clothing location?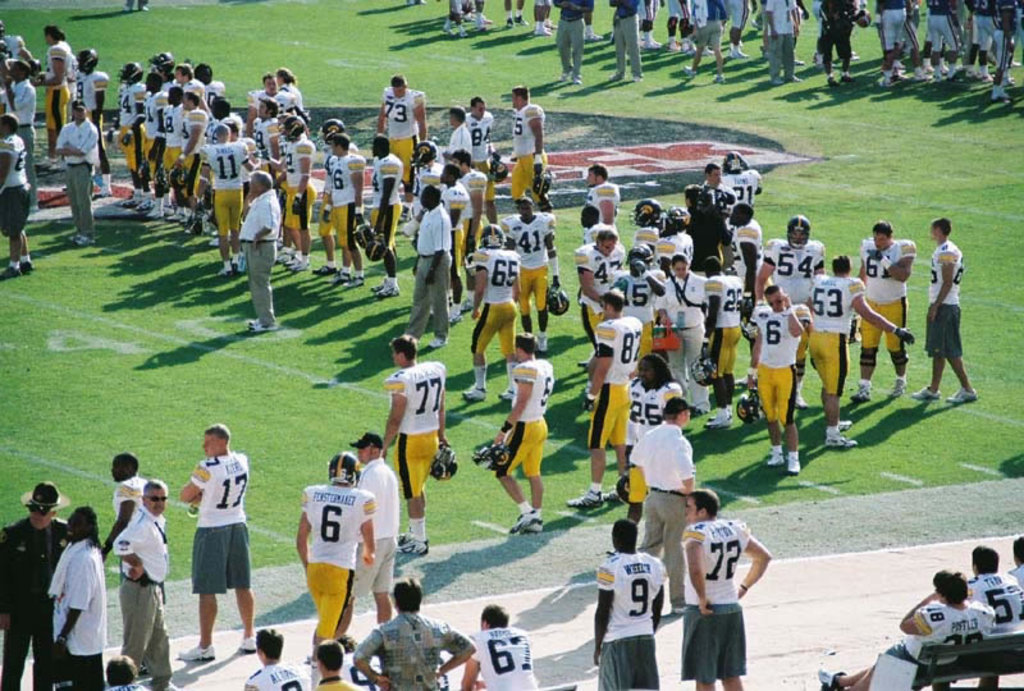
(353, 607, 475, 690)
